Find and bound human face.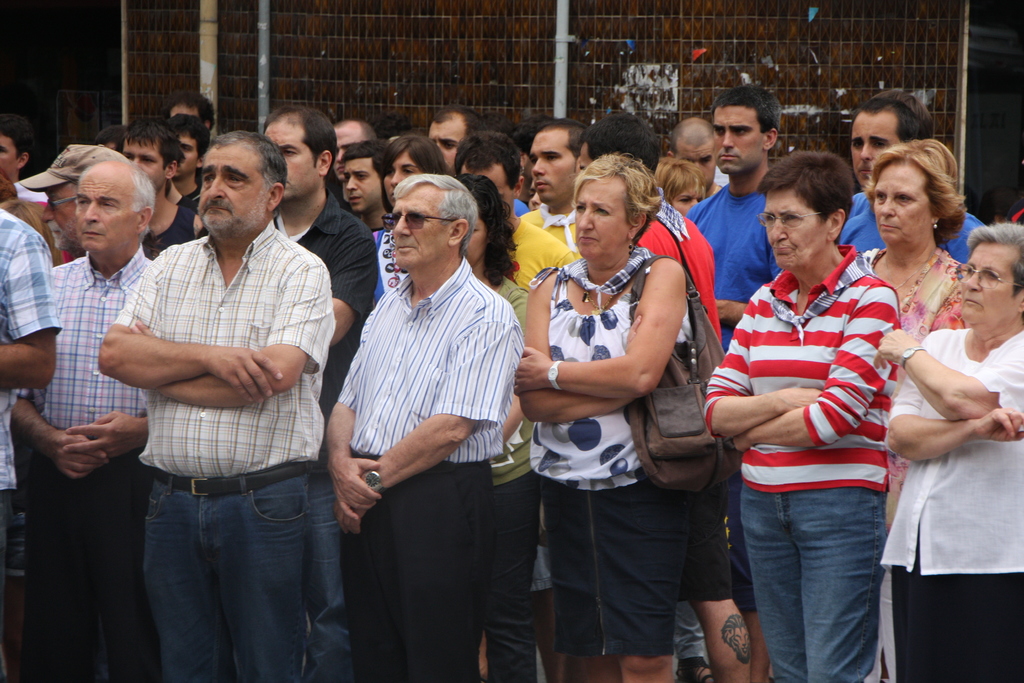
Bound: crop(428, 120, 461, 160).
